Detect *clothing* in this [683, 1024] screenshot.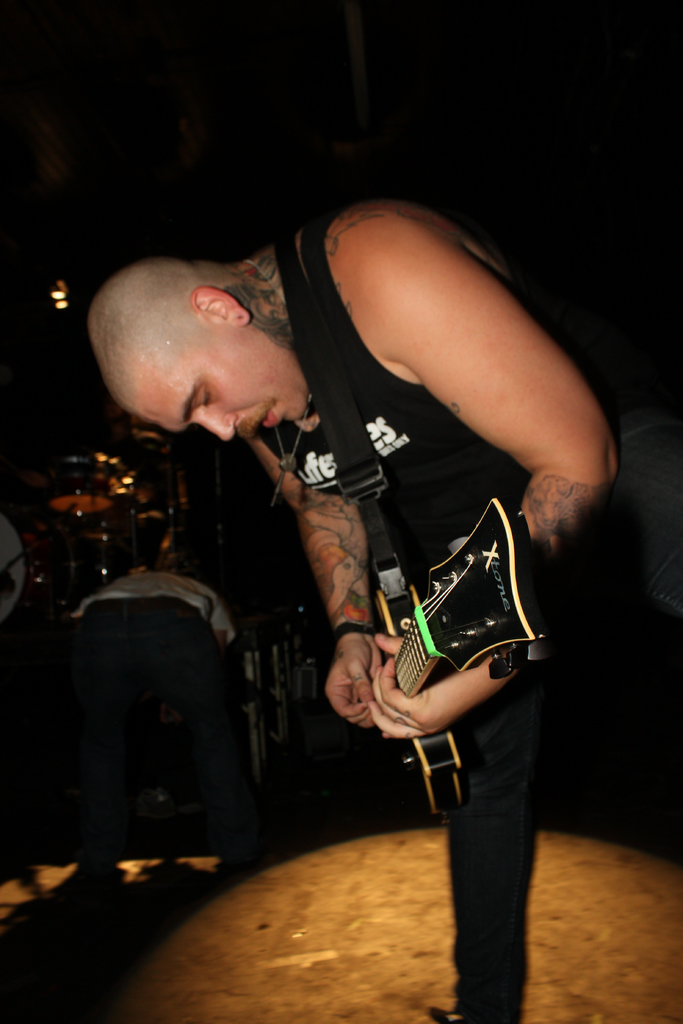
Detection: 76:568:235:644.
